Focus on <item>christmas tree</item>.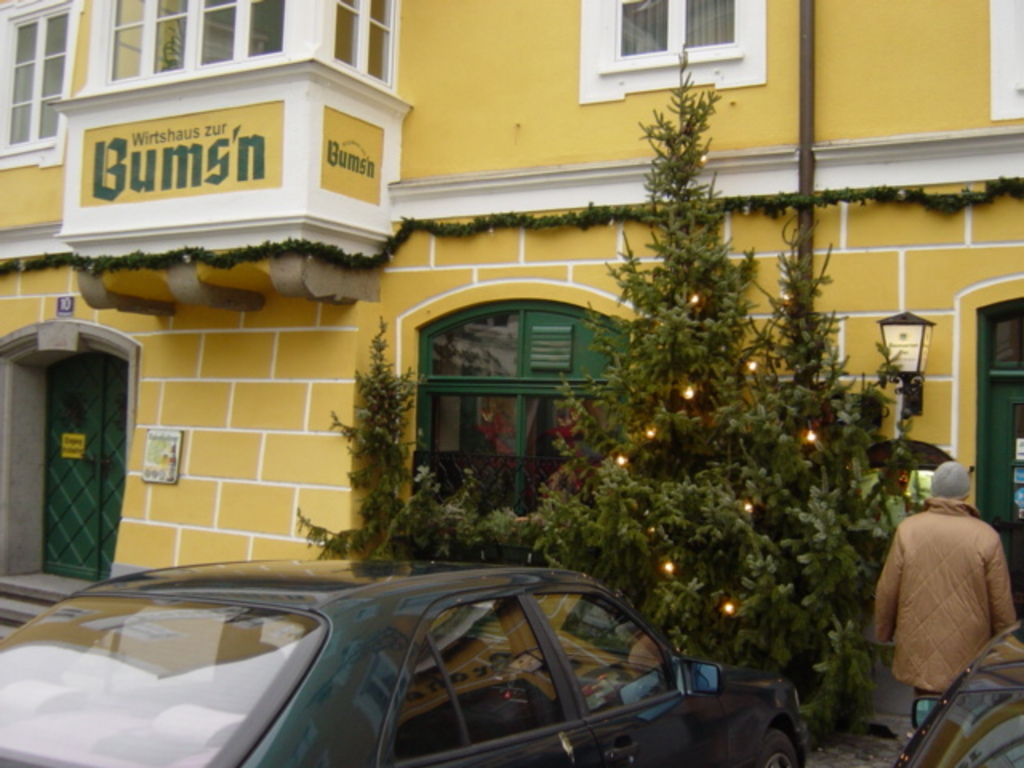
Focused at pyautogui.locateOnScreen(728, 213, 915, 754).
